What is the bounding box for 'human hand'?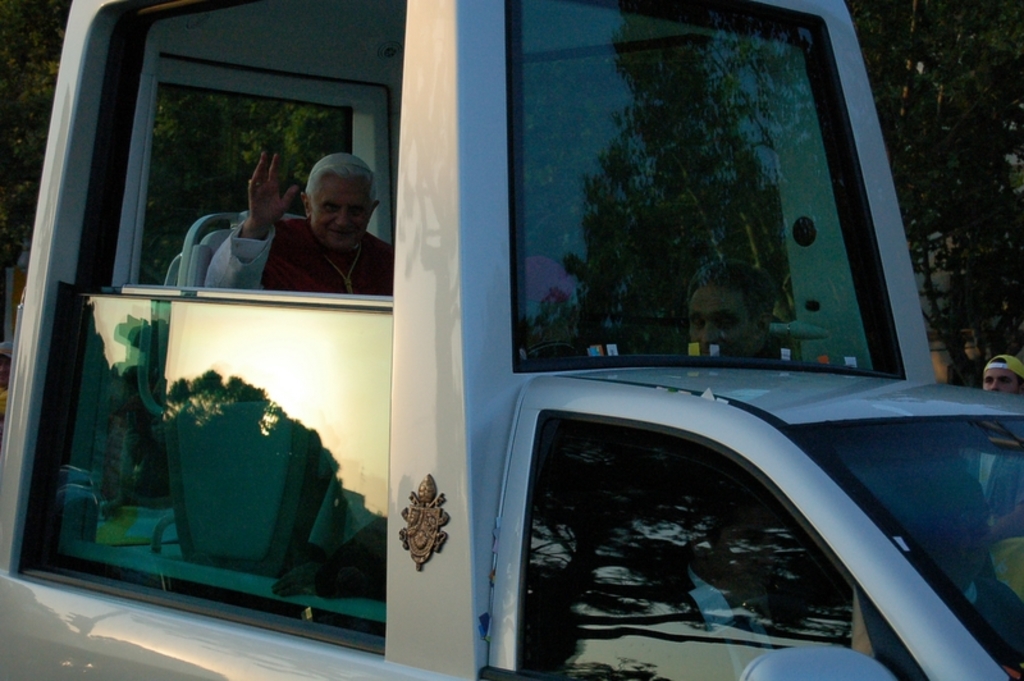
<box>225,140,278,243</box>.
